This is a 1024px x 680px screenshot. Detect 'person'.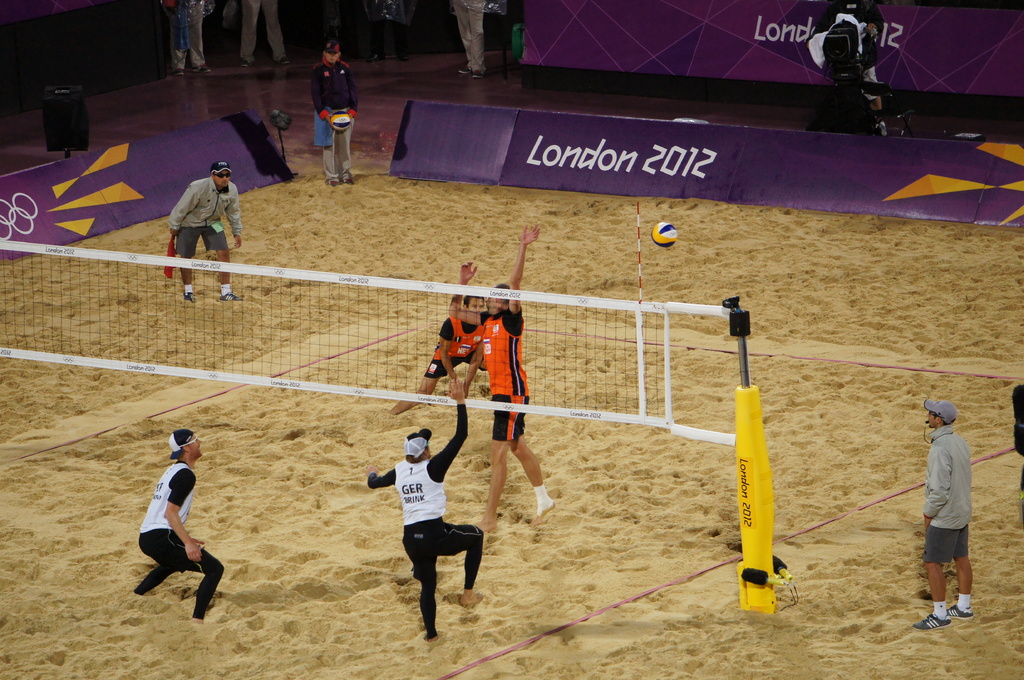
bbox=[311, 39, 360, 193].
